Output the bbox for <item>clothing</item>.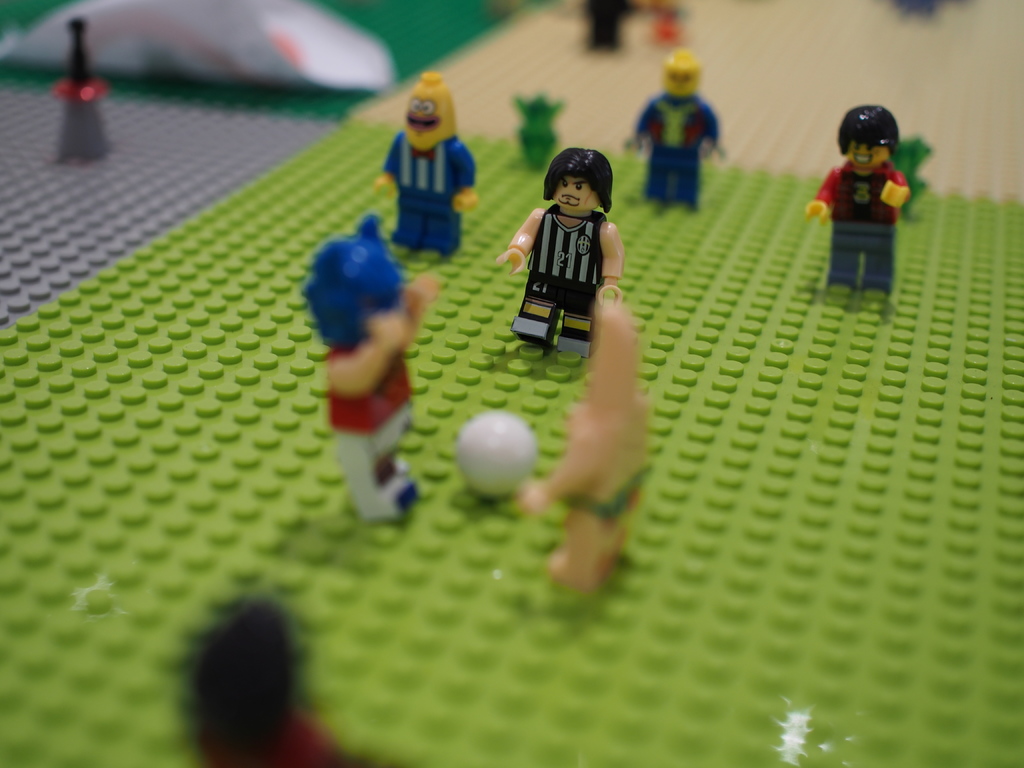
[817, 164, 909, 282].
